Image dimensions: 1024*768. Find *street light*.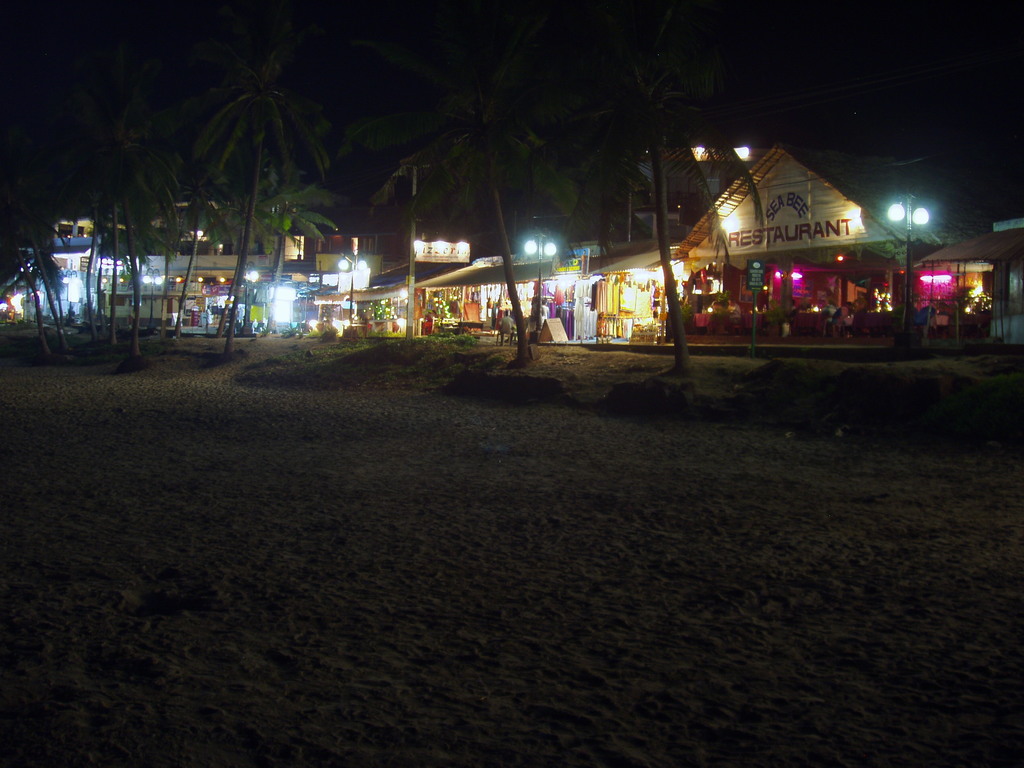
pyautogui.locateOnScreen(62, 268, 76, 326).
